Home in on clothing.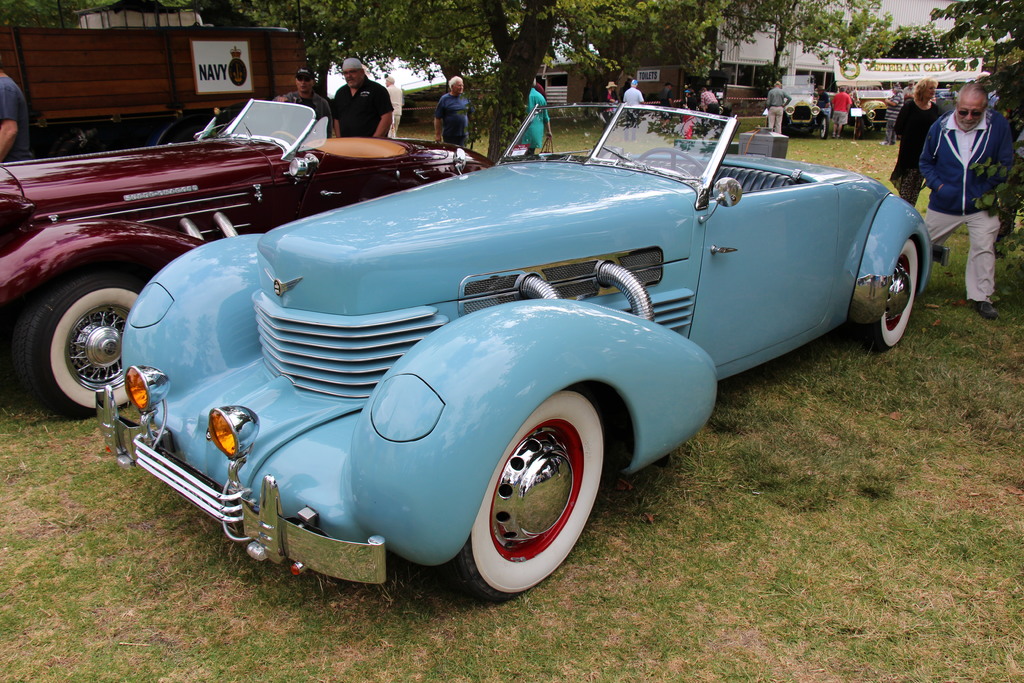
Homed in at x1=514, y1=92, x2=552, y2=146.
